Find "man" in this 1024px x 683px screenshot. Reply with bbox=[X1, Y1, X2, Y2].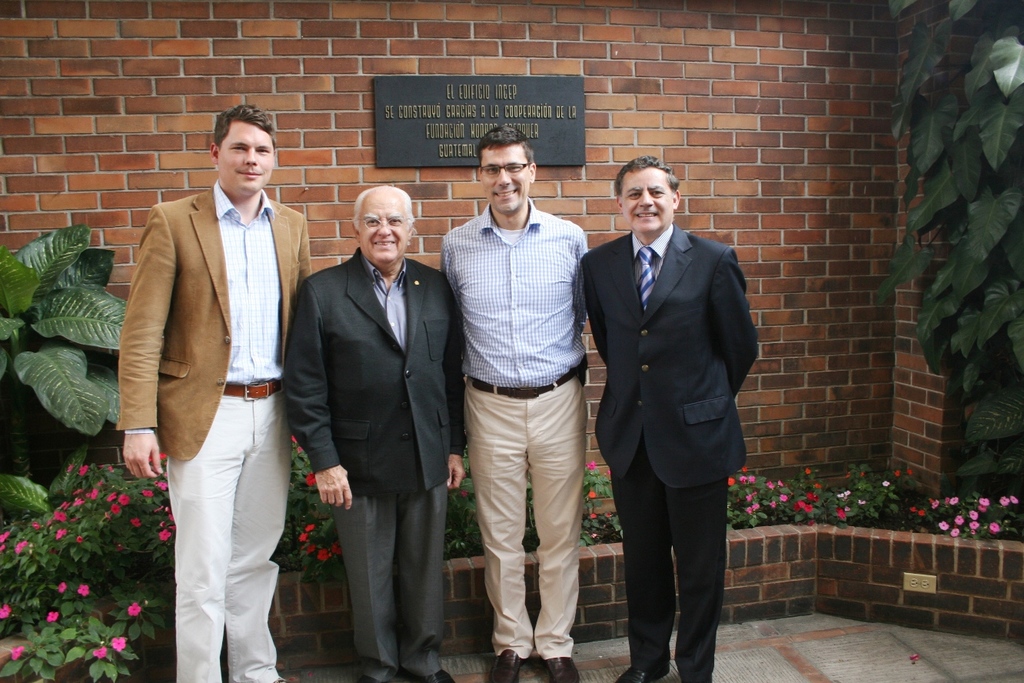
bbox=[119, 72, 311, 682].
